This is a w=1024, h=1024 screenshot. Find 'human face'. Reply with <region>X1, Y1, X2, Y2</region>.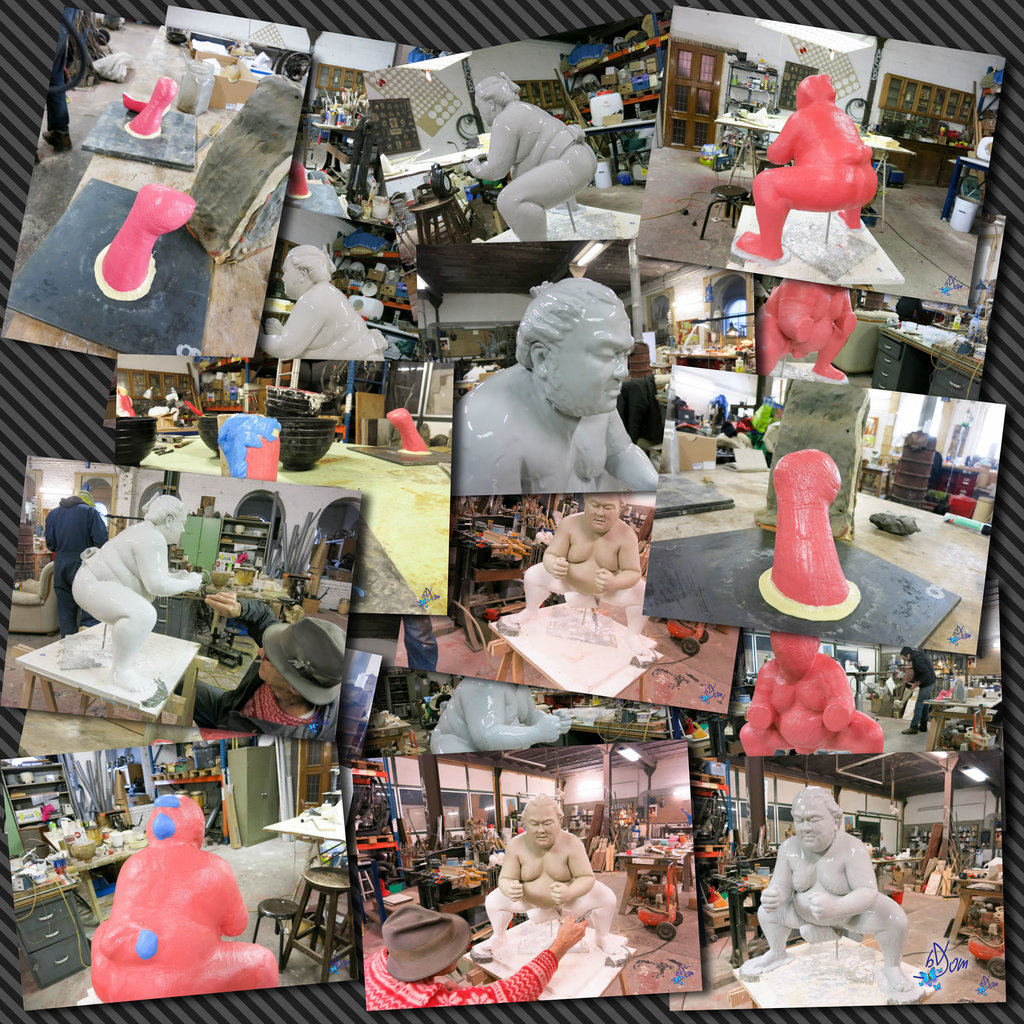
<region>586, 500, 621, 533</region>.
